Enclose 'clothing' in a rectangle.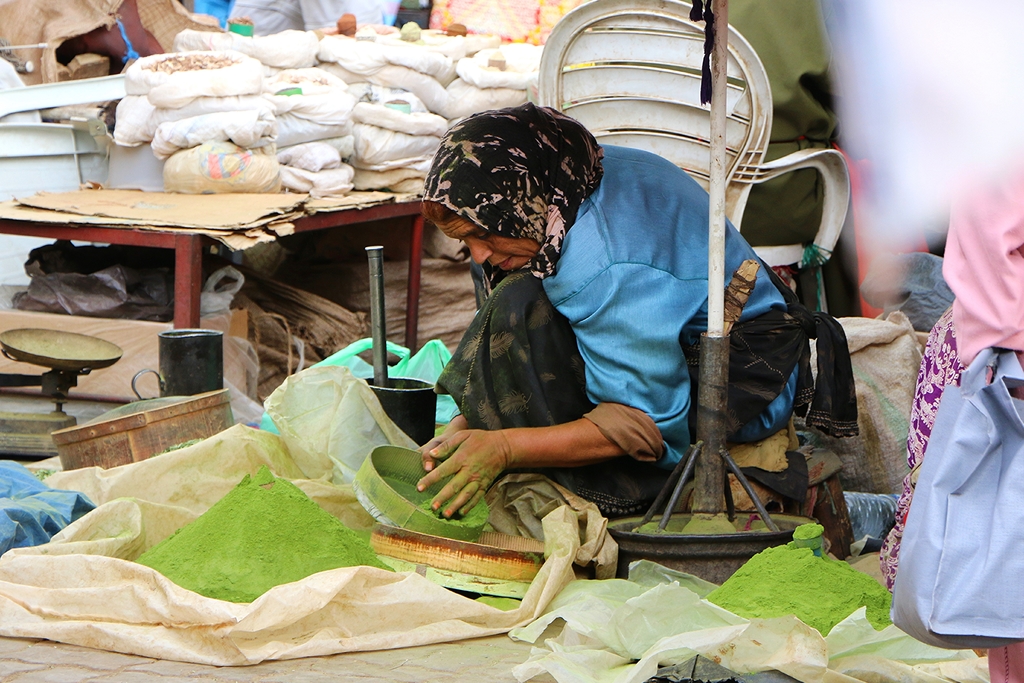
{"x1": 0, "y1": 3, "x2": 176, "y2": 94}.
